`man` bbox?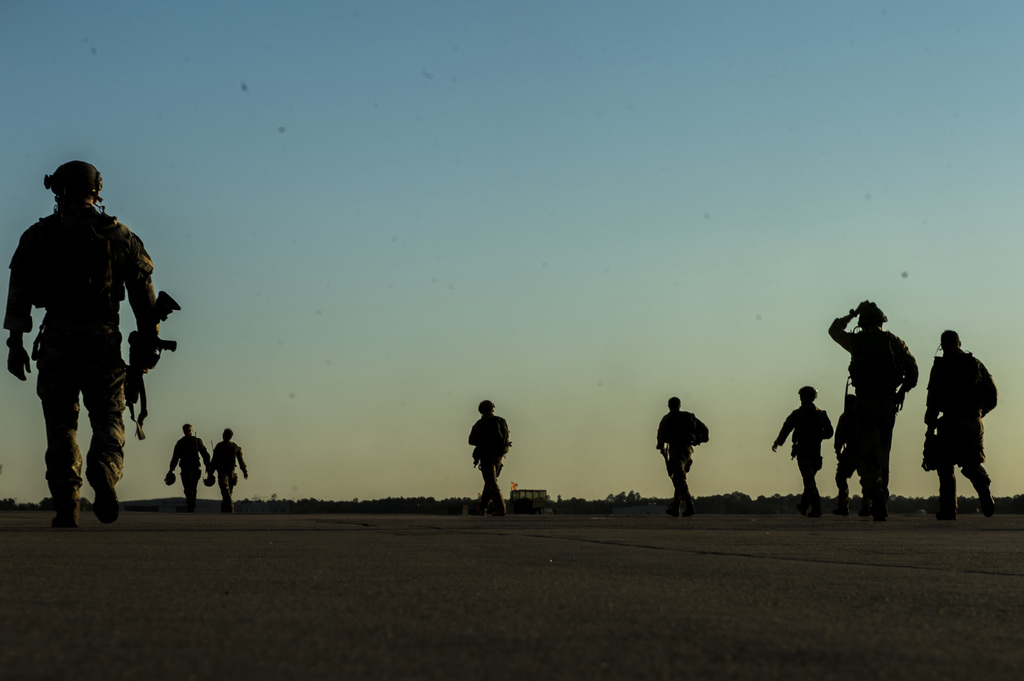
[x1=162, y1=423, x2=207, y2=505]
